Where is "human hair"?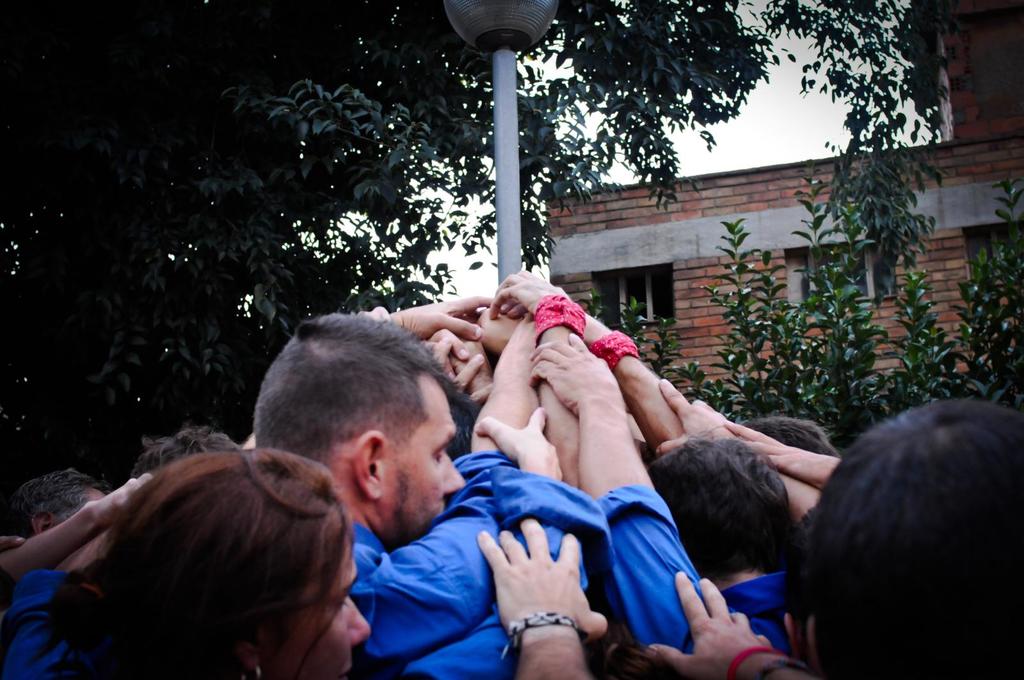
left=253, top=313, right=461, bottom=468.
